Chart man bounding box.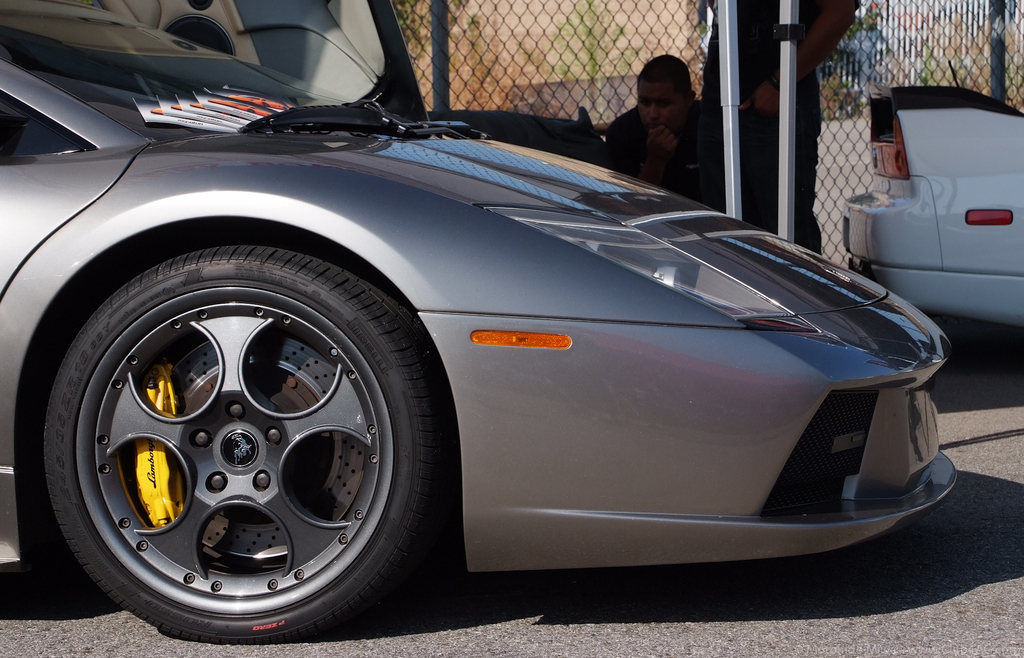
Charted: box(702, 0, 861, 251).
